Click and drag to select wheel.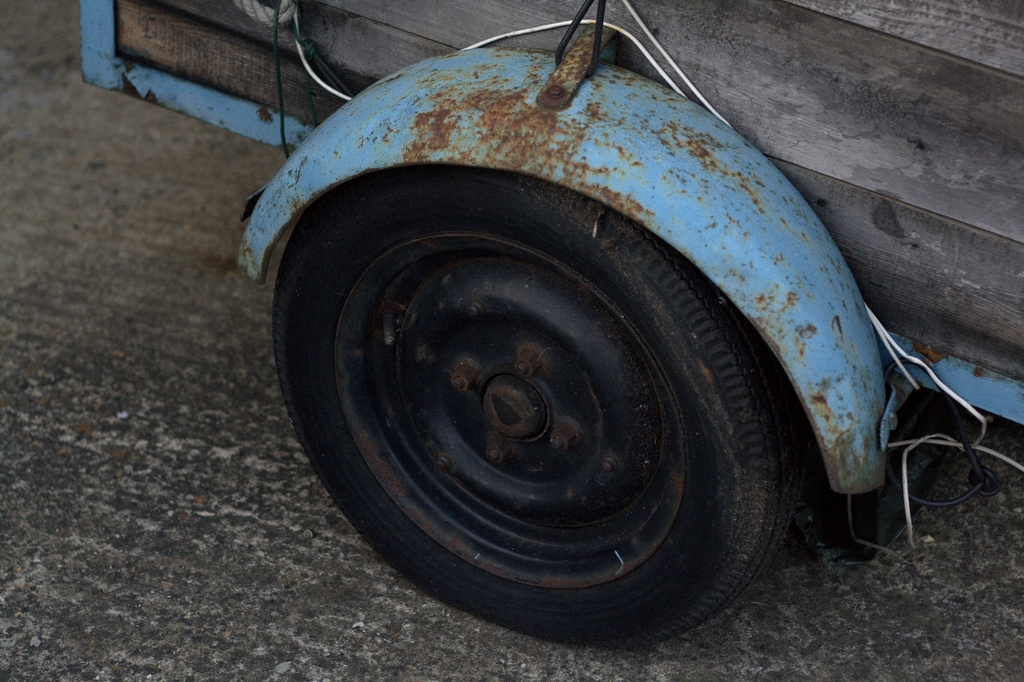
Selection: <box>287,194,804,602</box>.
